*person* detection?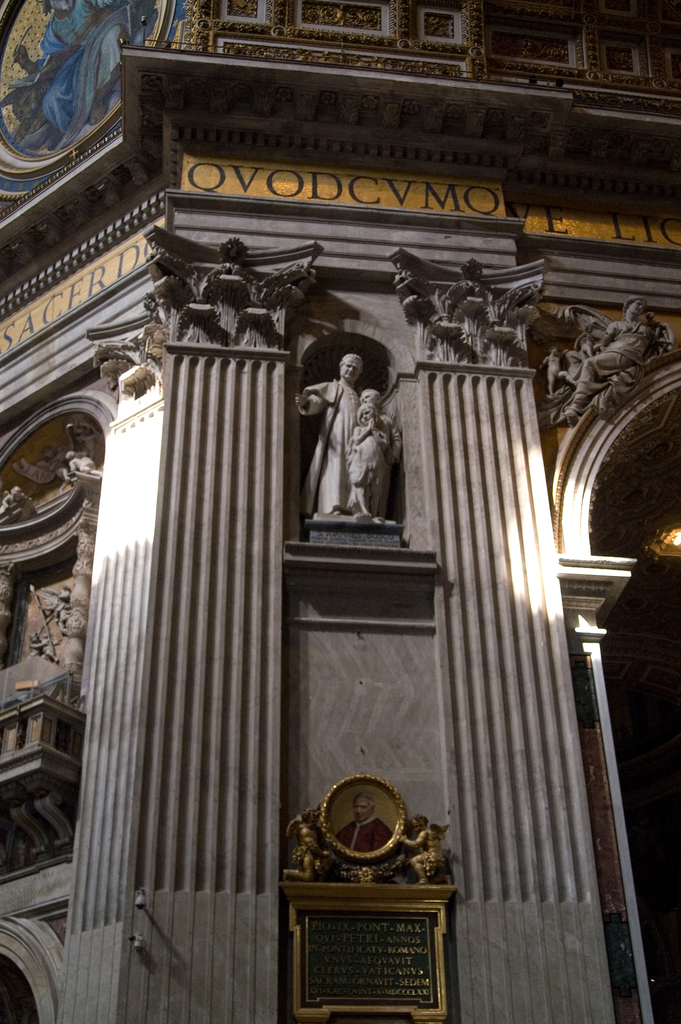
detection(297, 326, 414, 564)
